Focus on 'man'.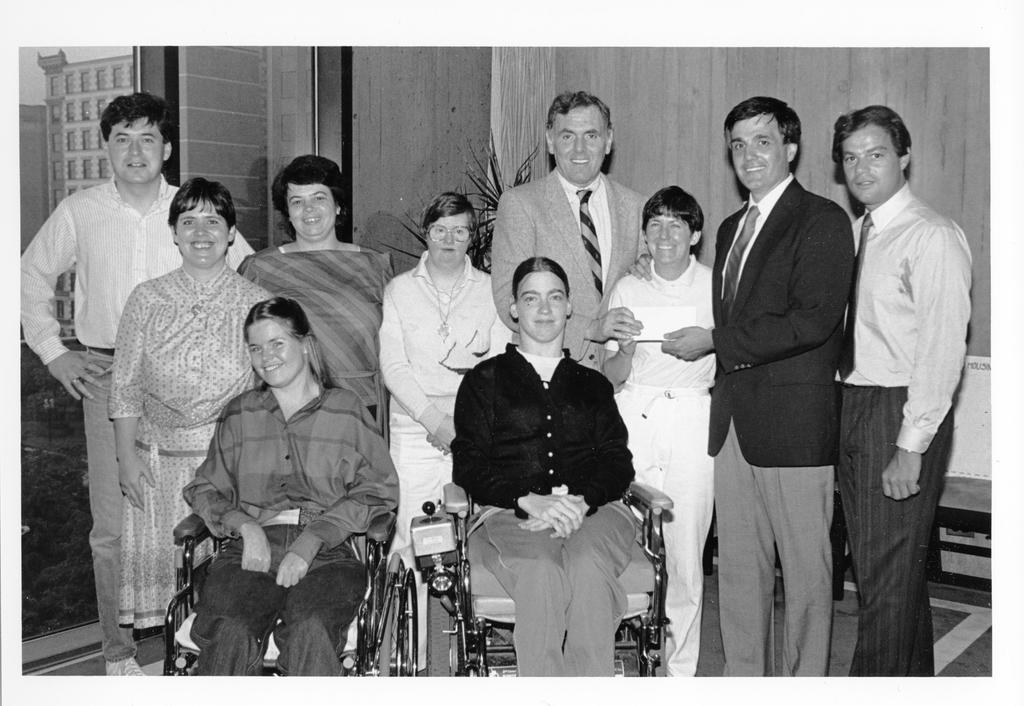
Focused at box=[10, 92, 256, 673].
